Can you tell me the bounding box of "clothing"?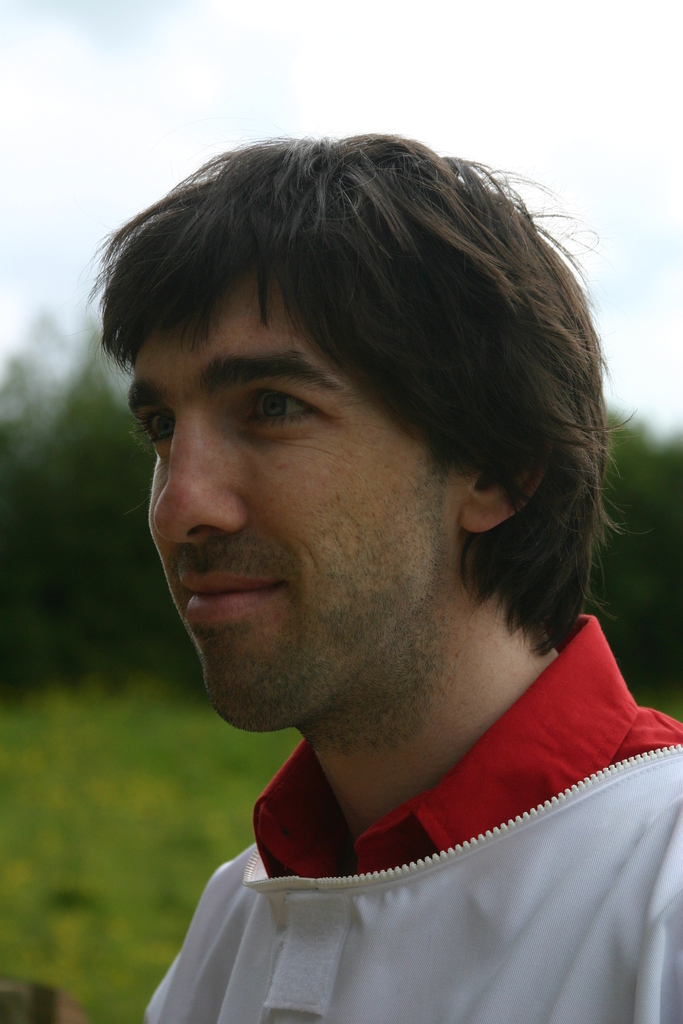
BBox(126, 707, 682, 1012).
